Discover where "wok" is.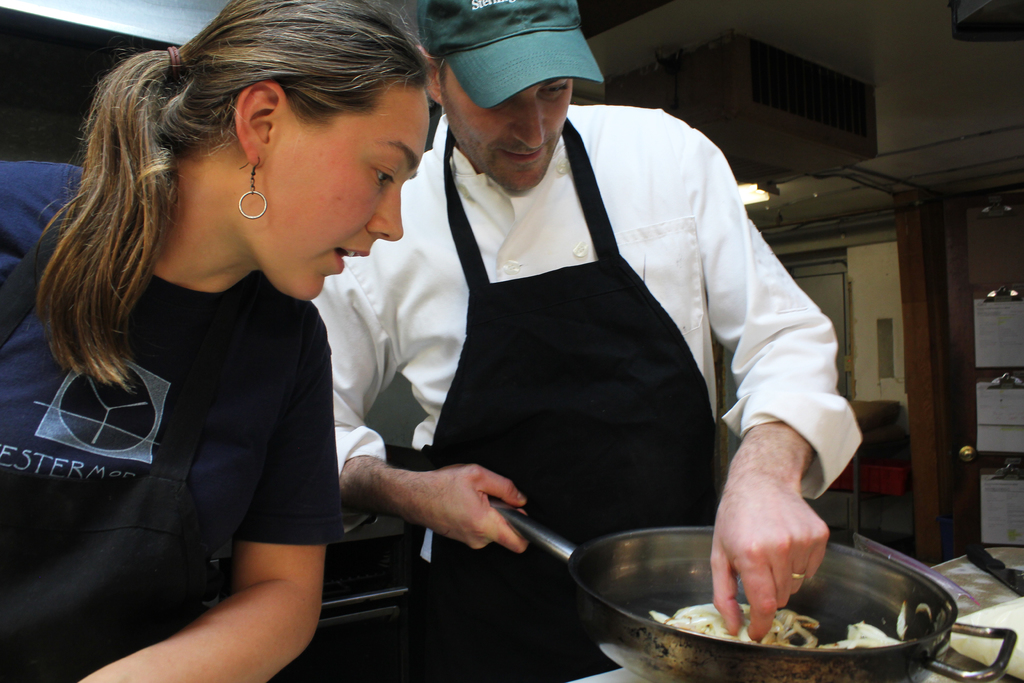
Discovered at 475, 488, 1023, 682.
